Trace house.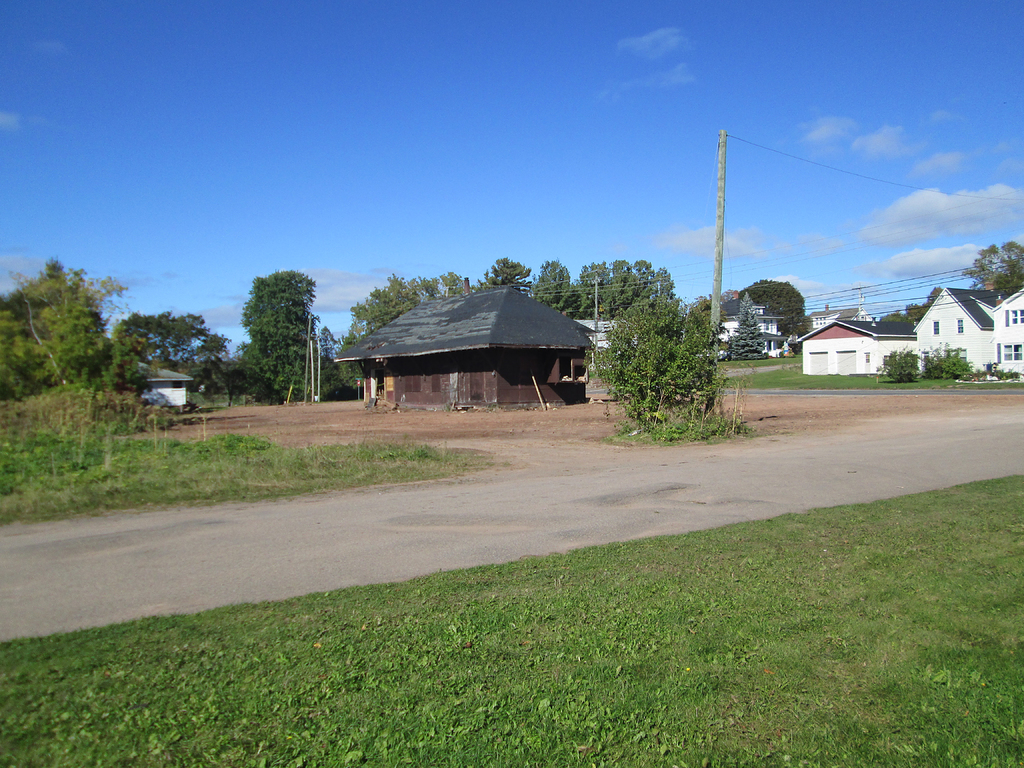
Traced to <bbox>139, 363, 193, 408</bbox>.
